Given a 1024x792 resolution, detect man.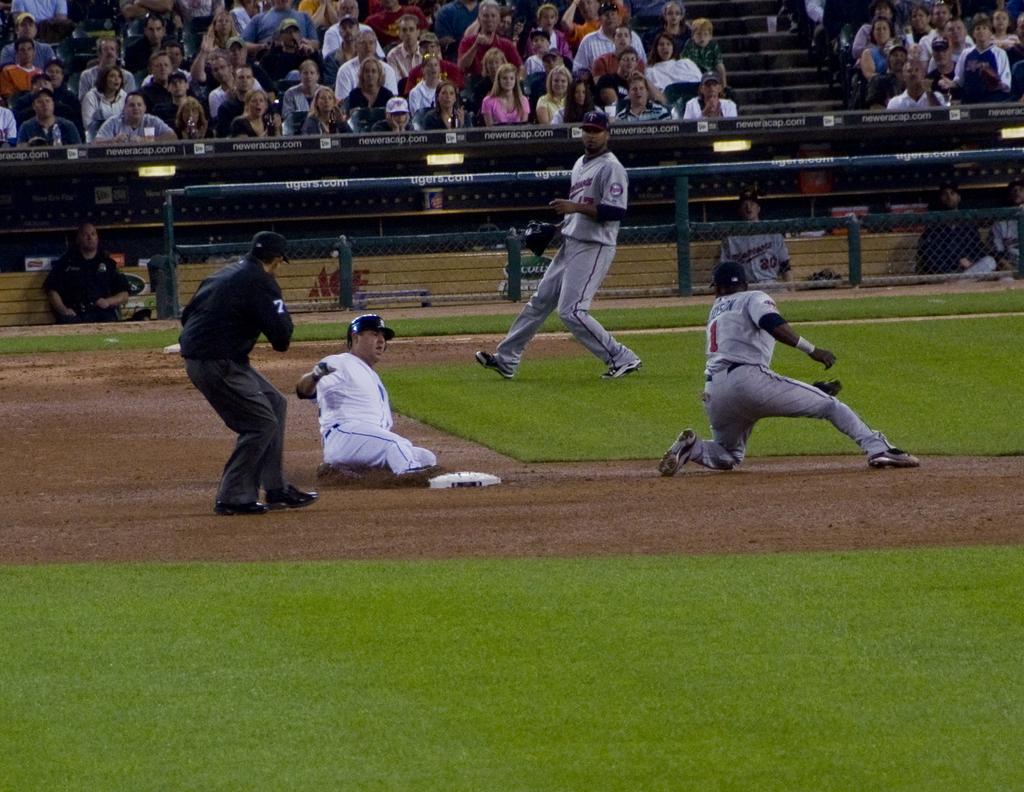
(left=613, top=75, right=670, bottom=122).
